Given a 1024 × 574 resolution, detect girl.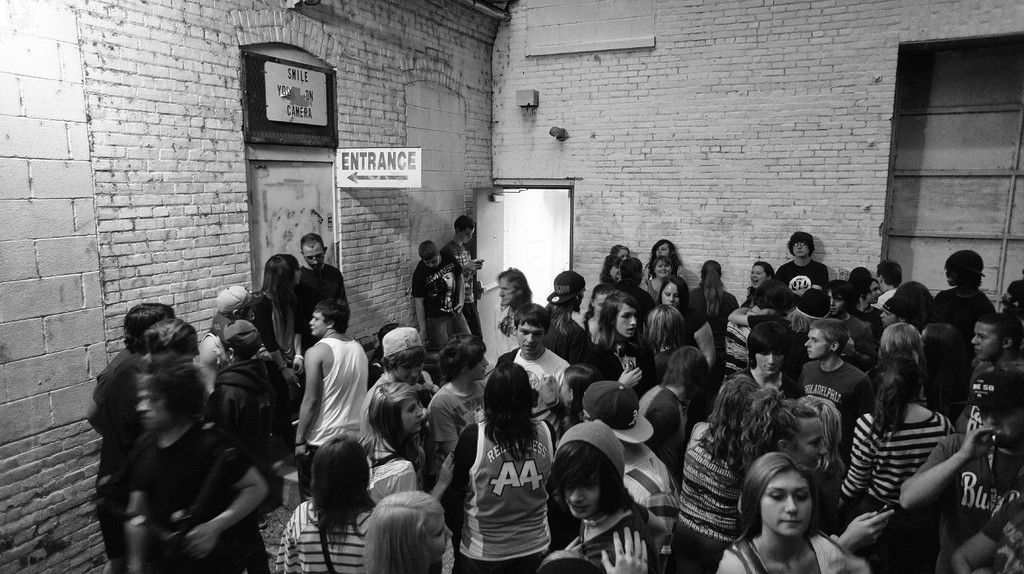
x1=688 y1=367 x2=753 y2=571.
